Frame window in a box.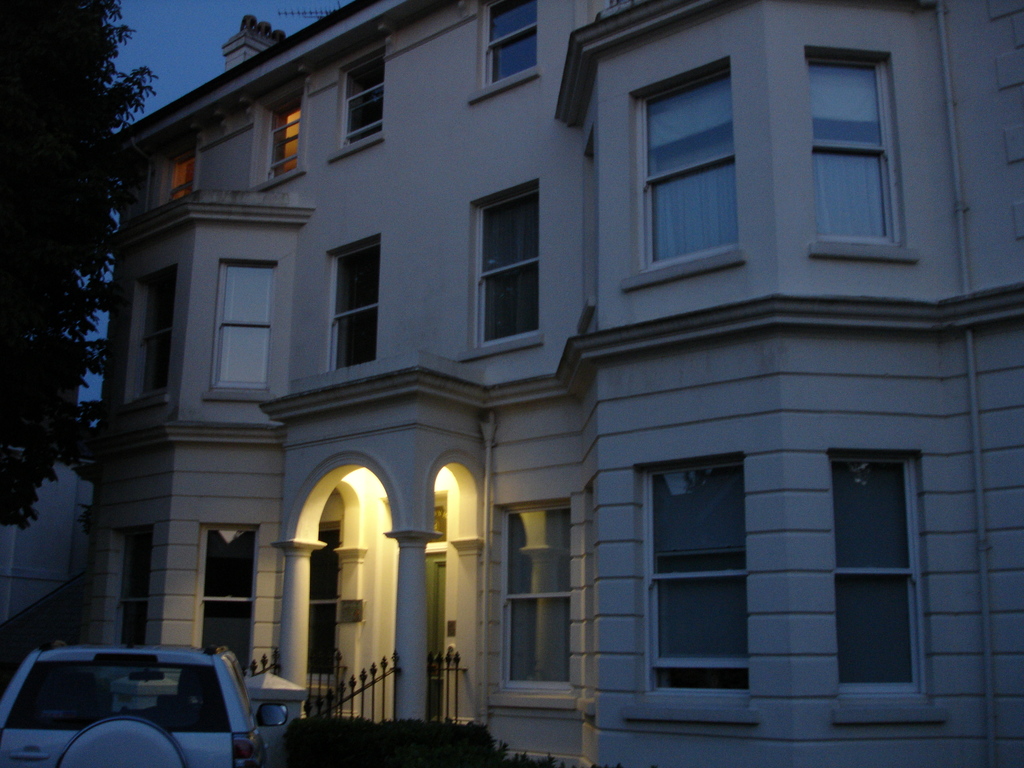
select_region(472, 177, 542, 351).
